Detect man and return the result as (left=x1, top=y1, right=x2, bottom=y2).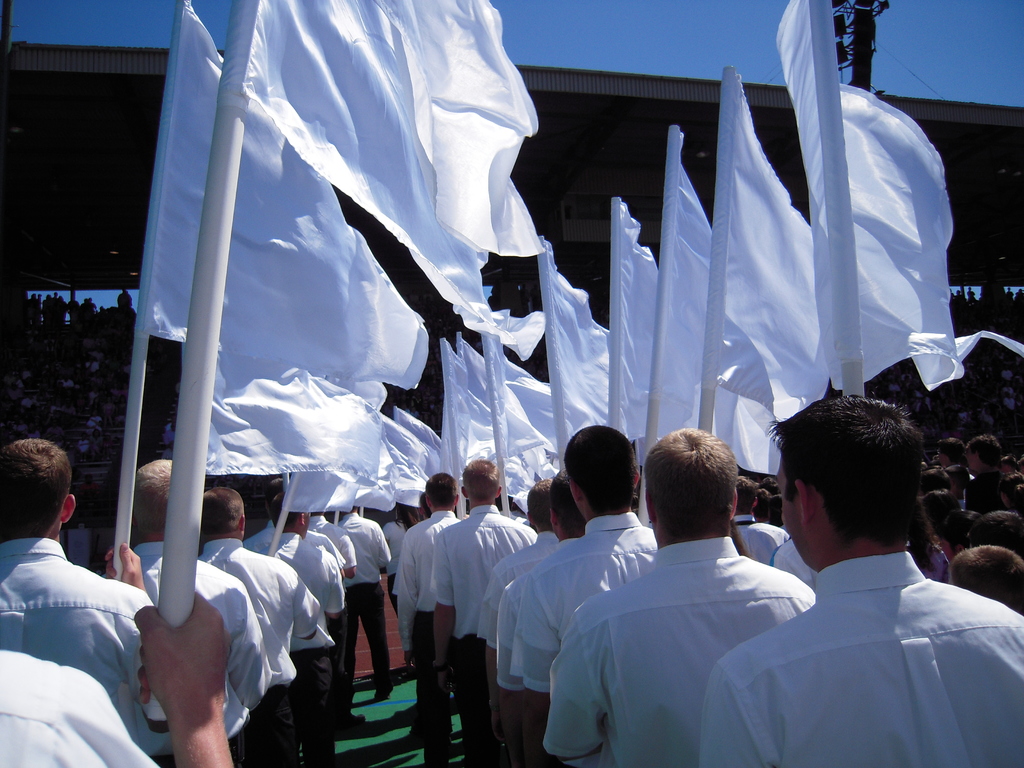
(left=701, top=393, right=1023, bottom=767).
